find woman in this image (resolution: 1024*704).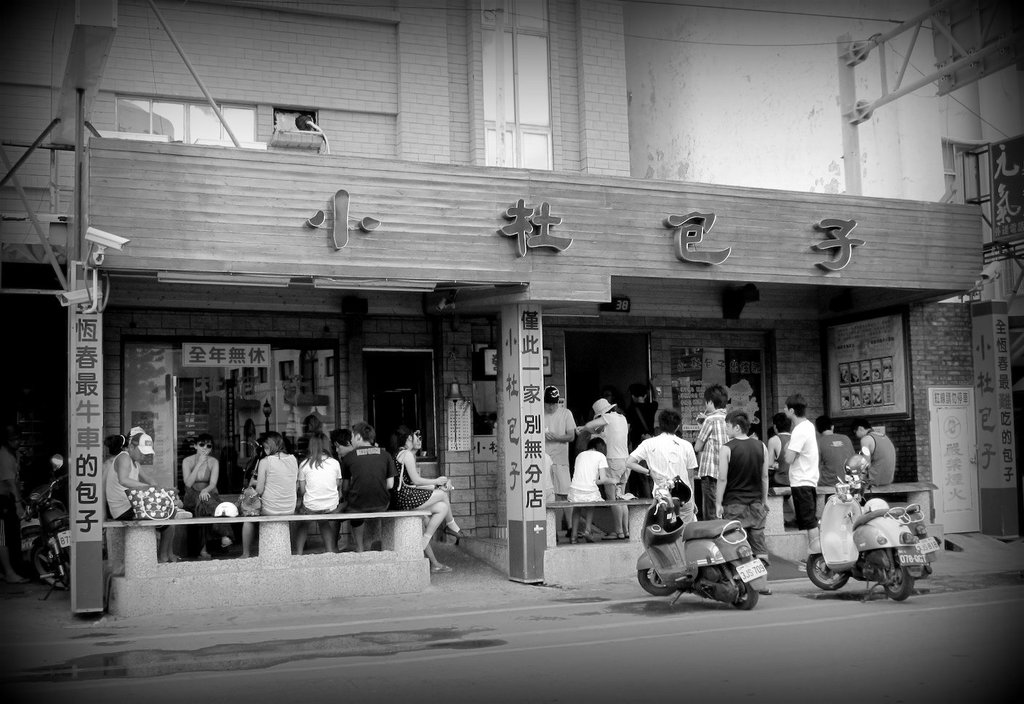
crop(287, 439, 347, 543).
